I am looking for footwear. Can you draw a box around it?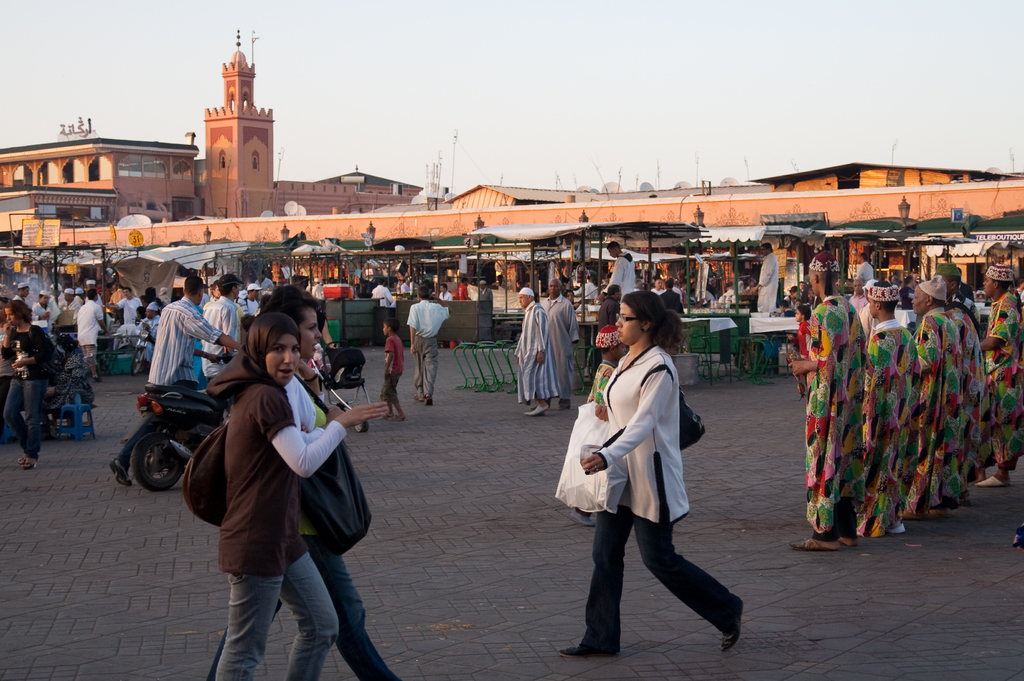
Sure, the bounding box is pyautogui.locateOnScreen(413, 392, 421, 403).
